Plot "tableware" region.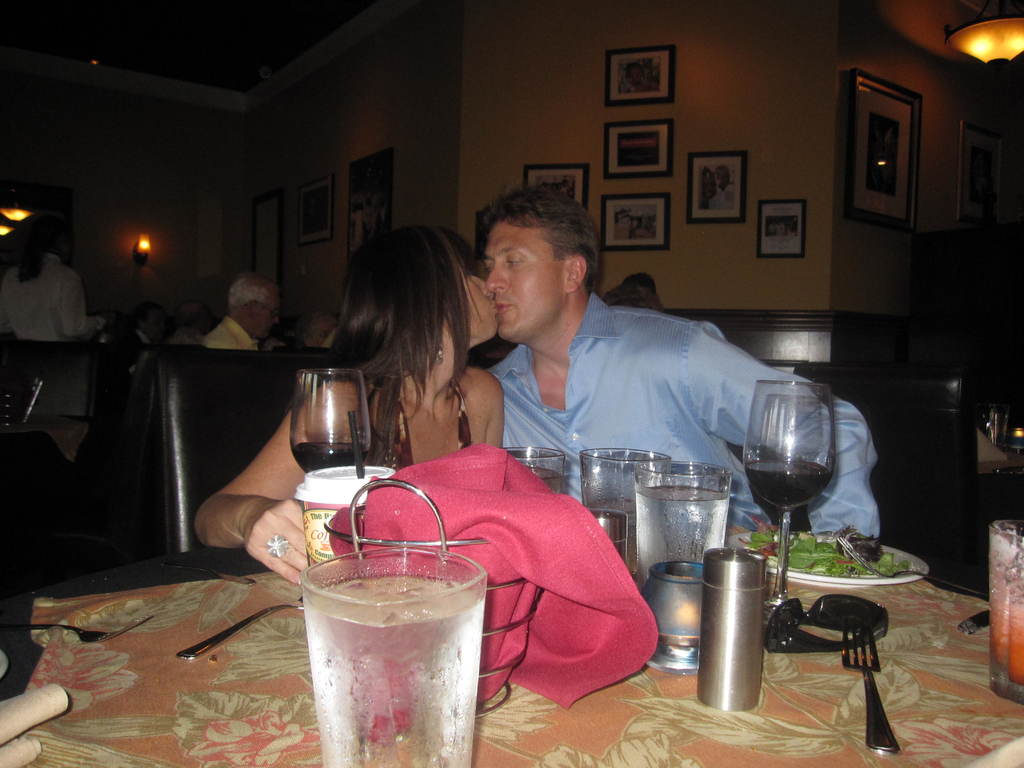
Plotted at 291, 463, 401, 579.
